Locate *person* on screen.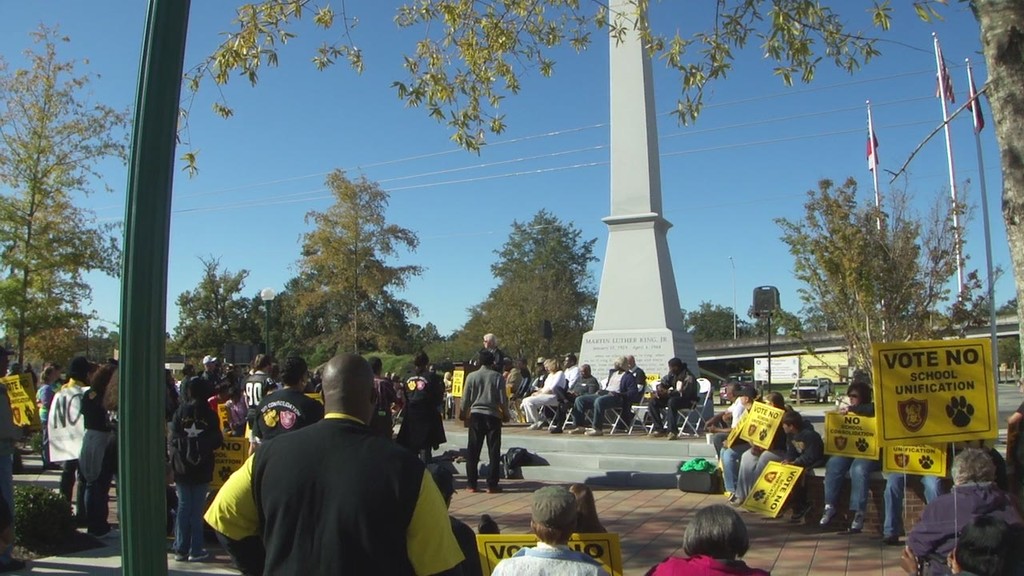
On screen at bbox=[565, 350, 638, 437].
